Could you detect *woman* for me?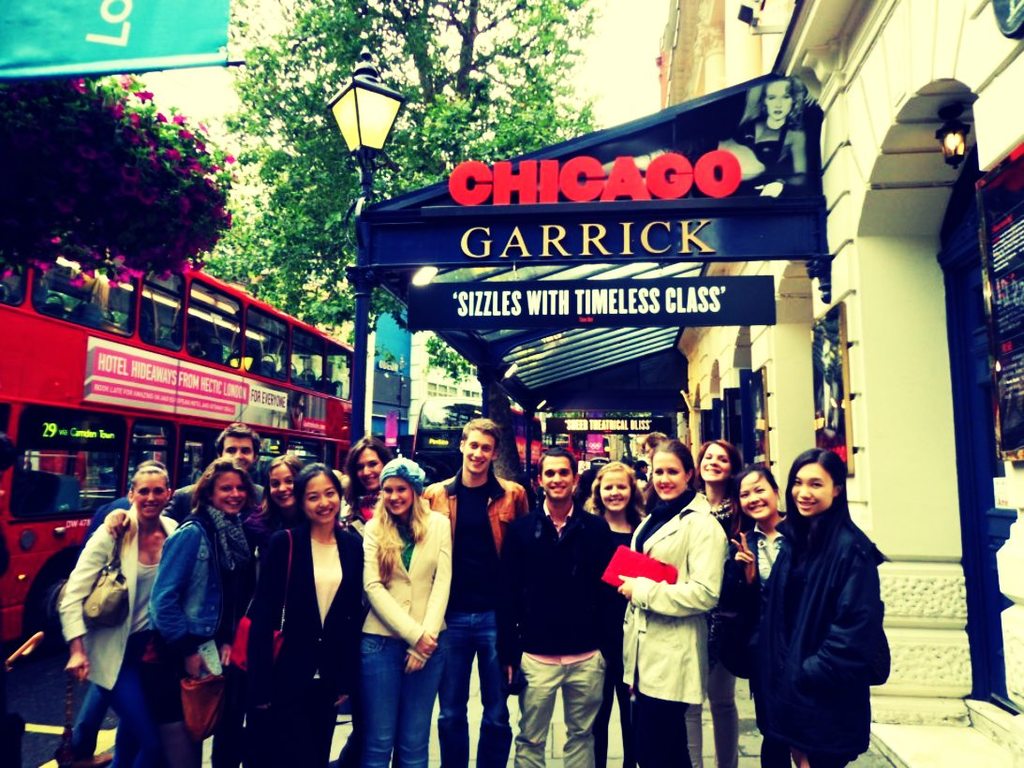
Detection result: select_region(54, 463, 185, 767).
